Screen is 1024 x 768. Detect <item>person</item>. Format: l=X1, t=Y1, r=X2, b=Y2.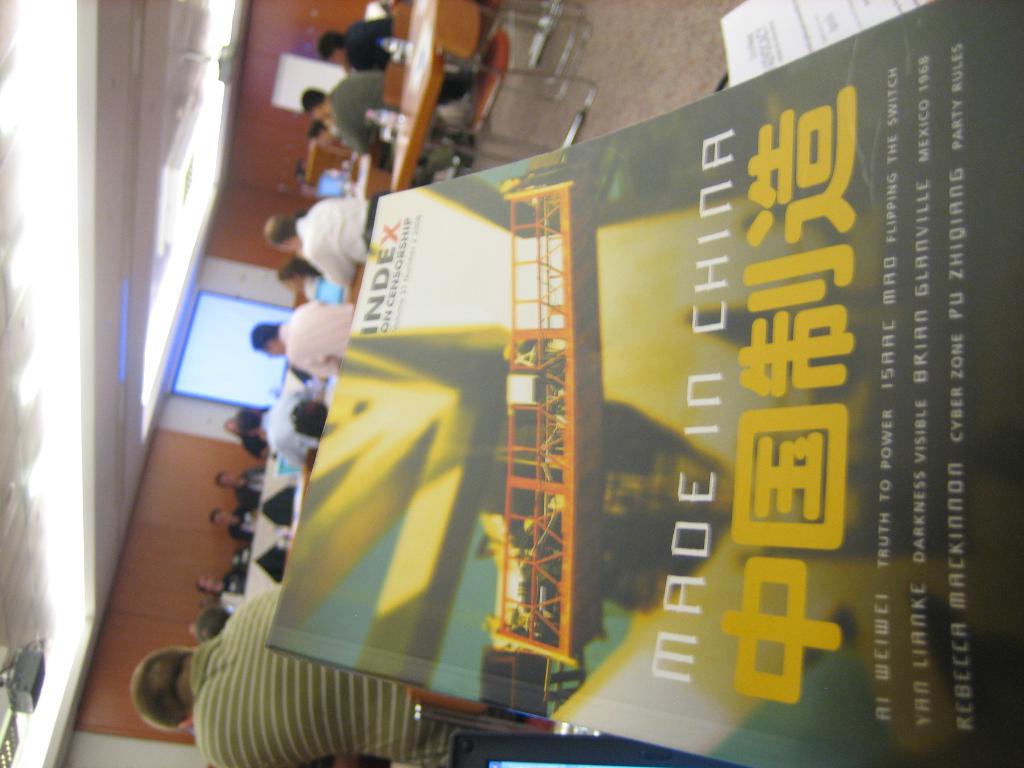
l=303, t=62, r=390, b=157.
